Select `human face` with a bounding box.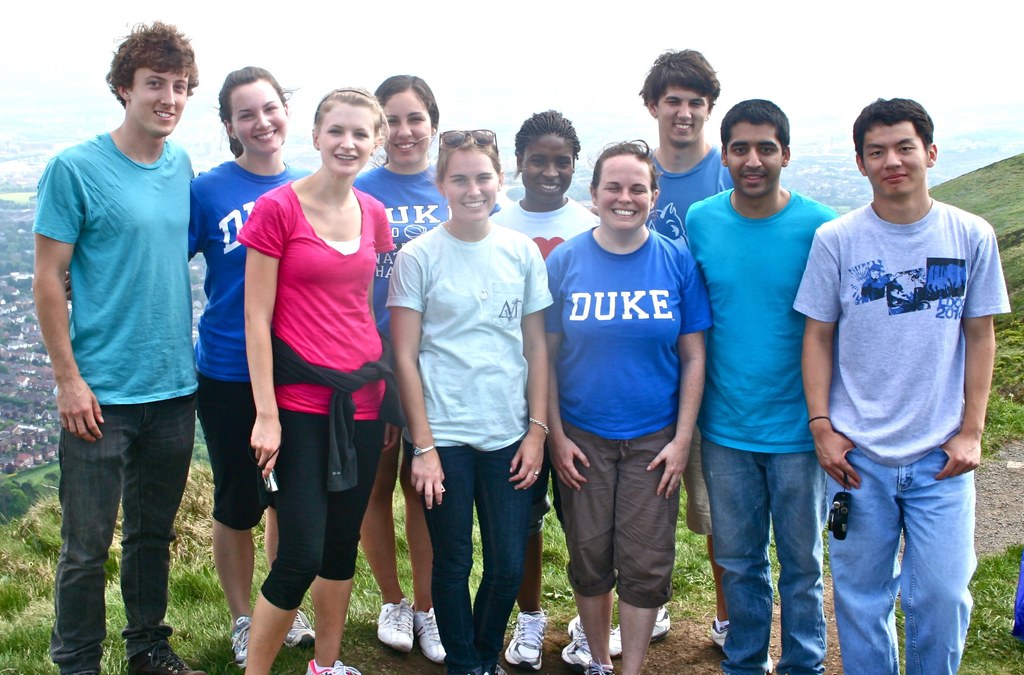
locate(129, 67, 189, 136).
